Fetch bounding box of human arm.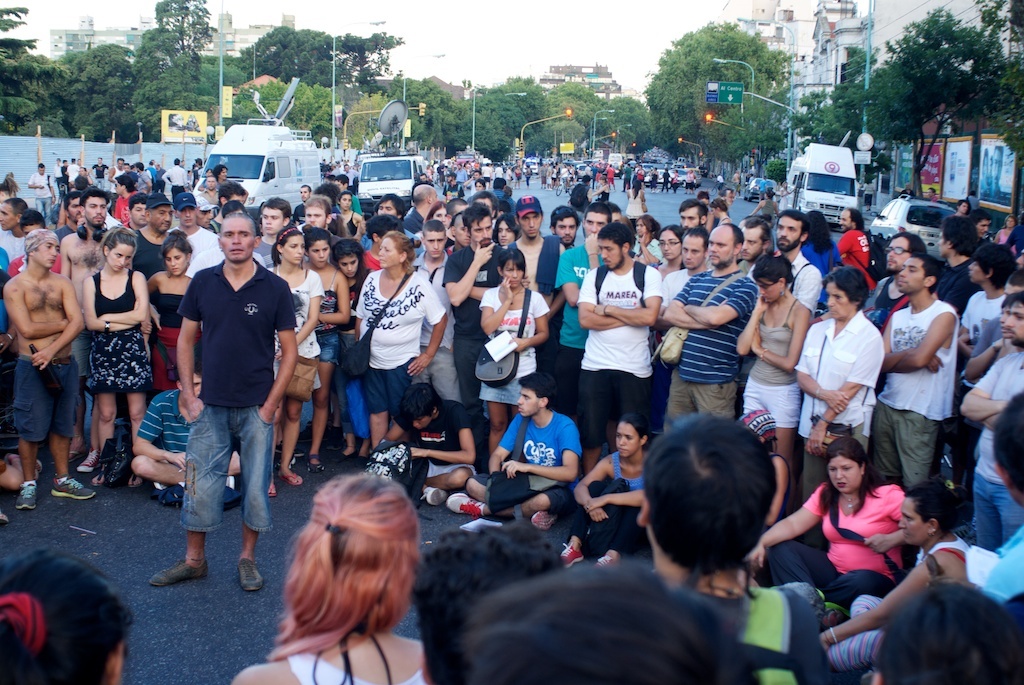
Bbox: [547, 289, 569, 311].
